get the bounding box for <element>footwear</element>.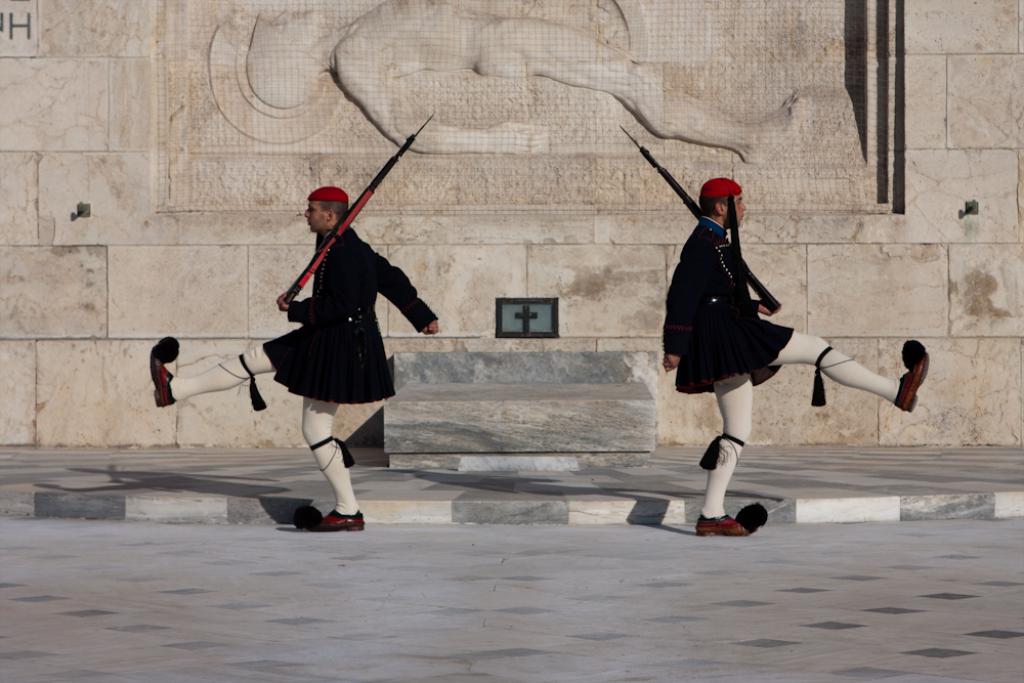
(689, 500, 770, 535).
